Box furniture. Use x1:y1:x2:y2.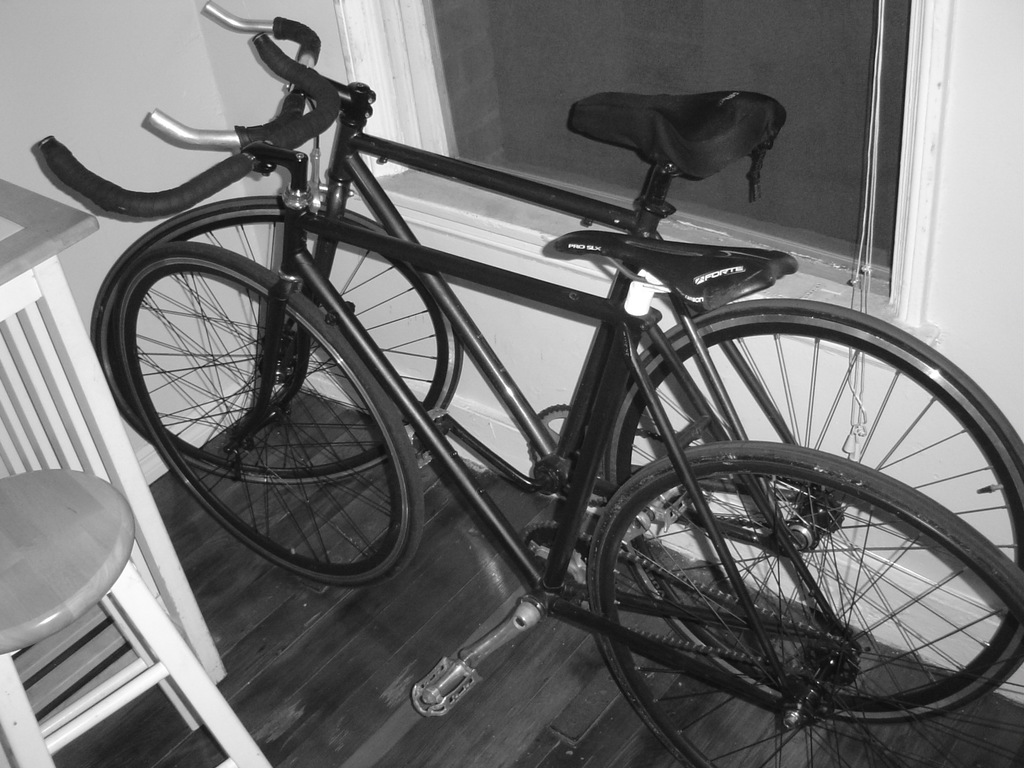
0:470:273:767.
